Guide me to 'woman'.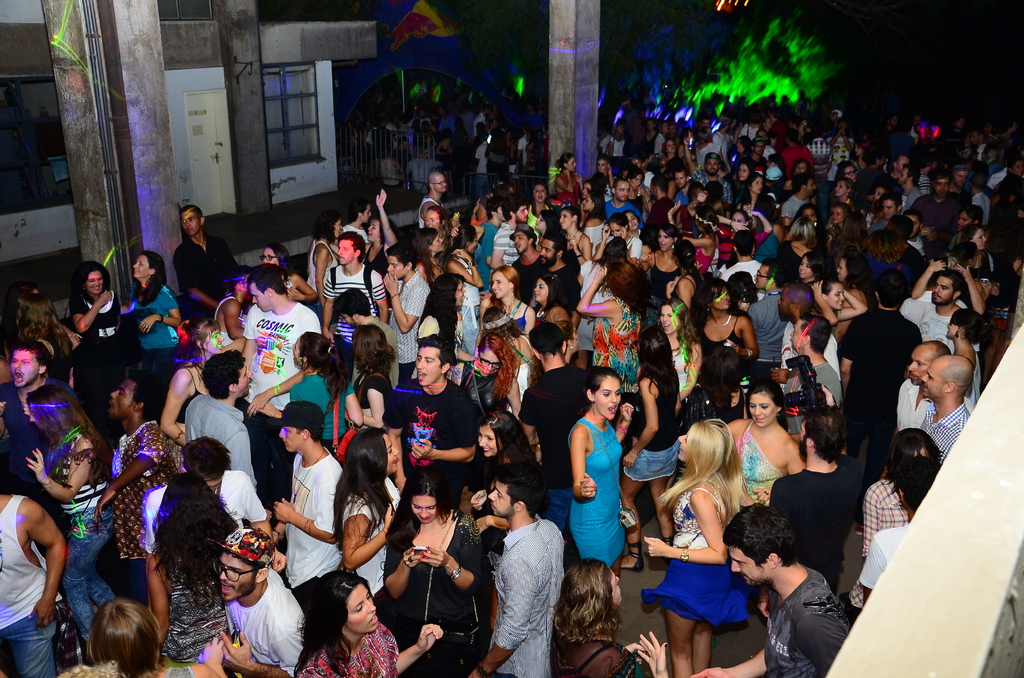
Guidance: left=646, top=415, right=757, bottom=676.
